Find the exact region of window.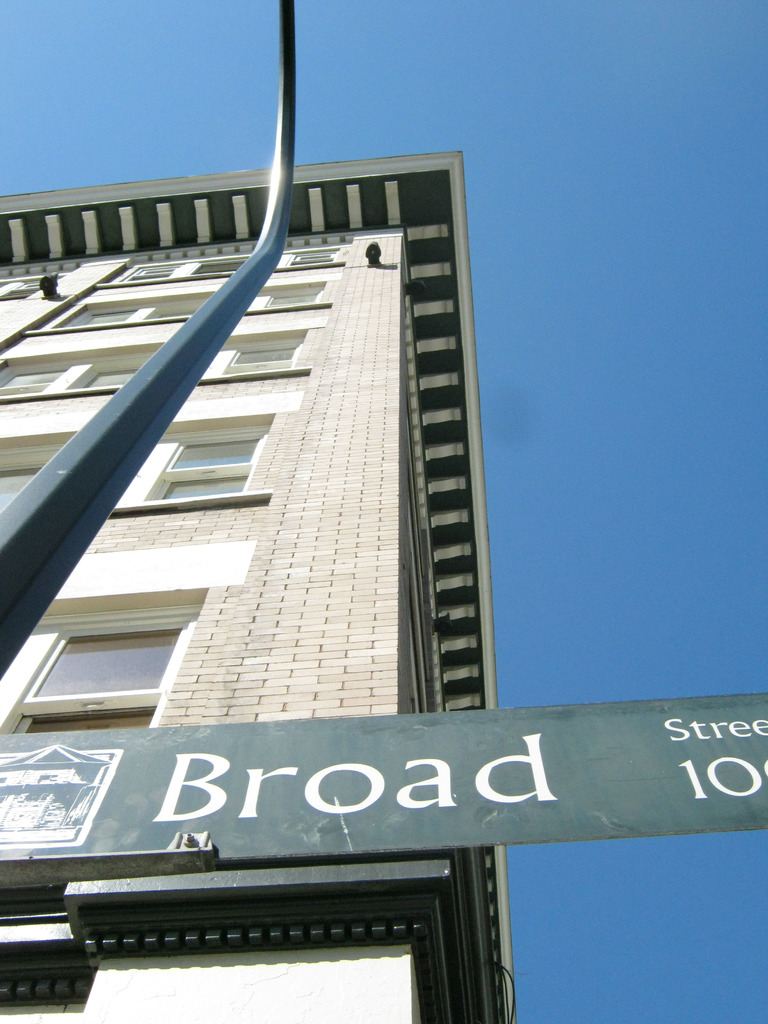
Exact region: [x1=287, y1=239, x2=348, y2=265].
